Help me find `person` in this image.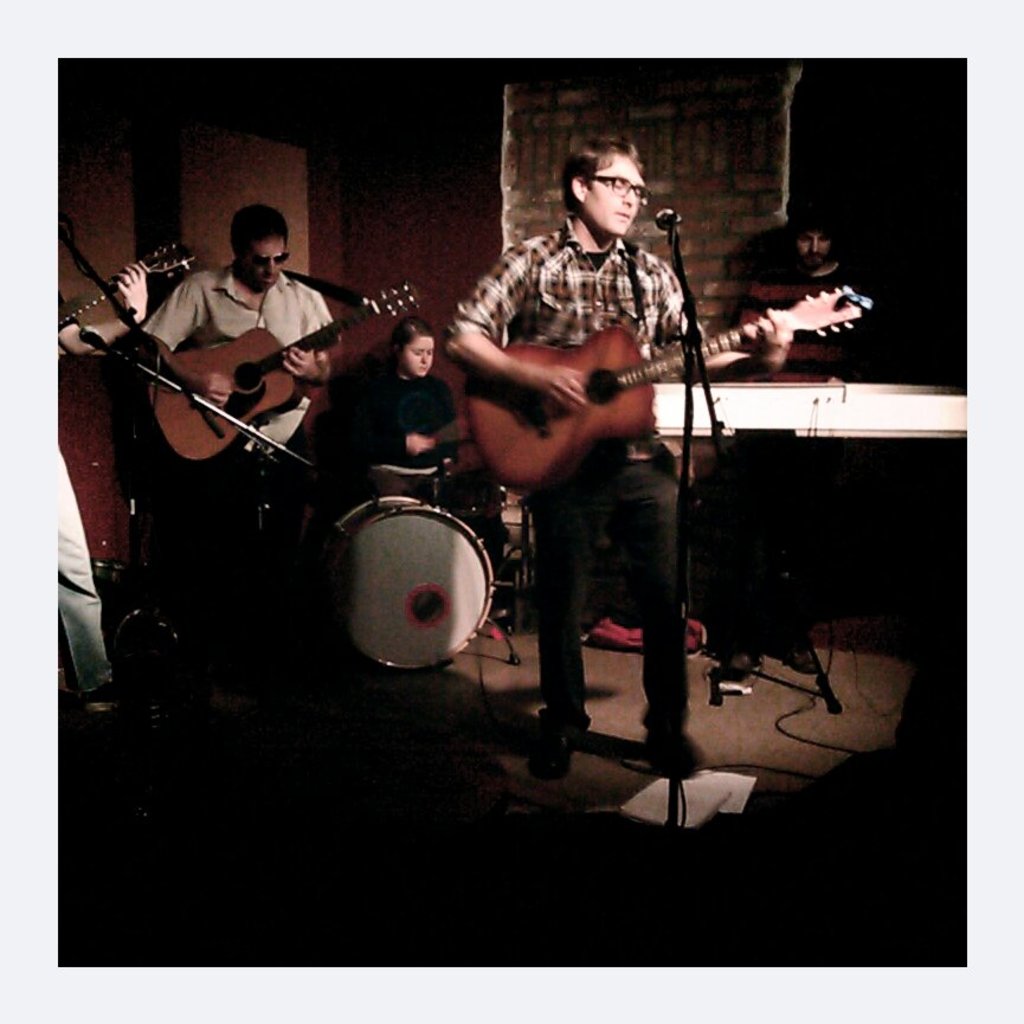
Found it: [left=751, top=194, right=885, bottom=613].
